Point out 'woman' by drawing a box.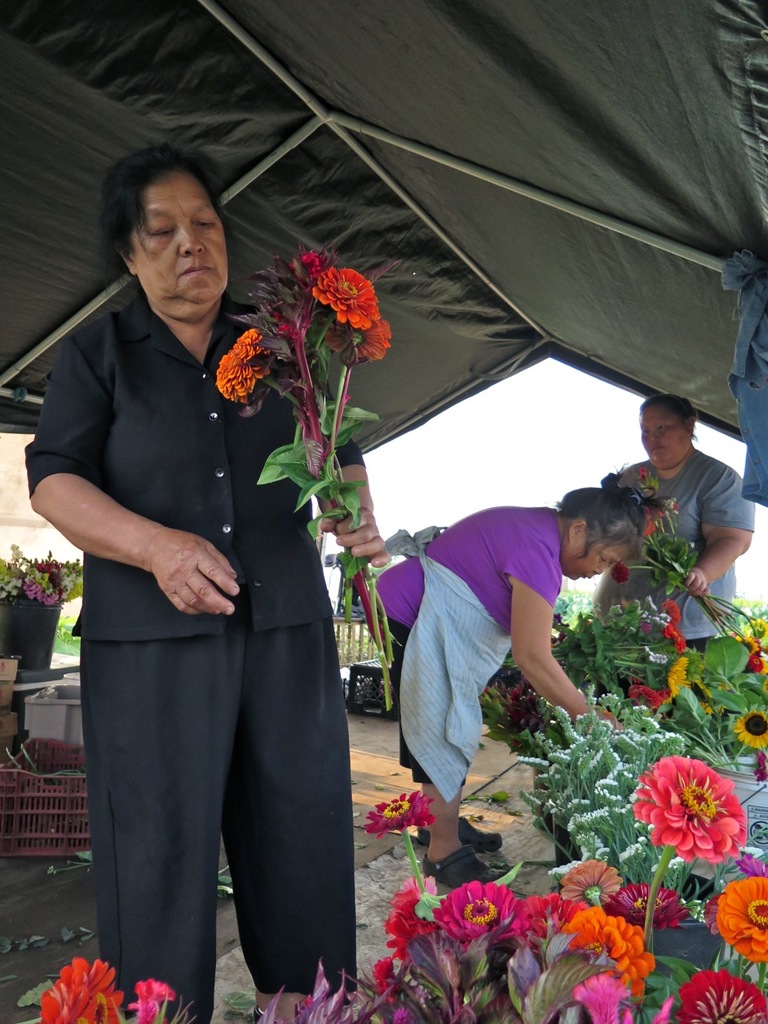
590:398:753:694.
